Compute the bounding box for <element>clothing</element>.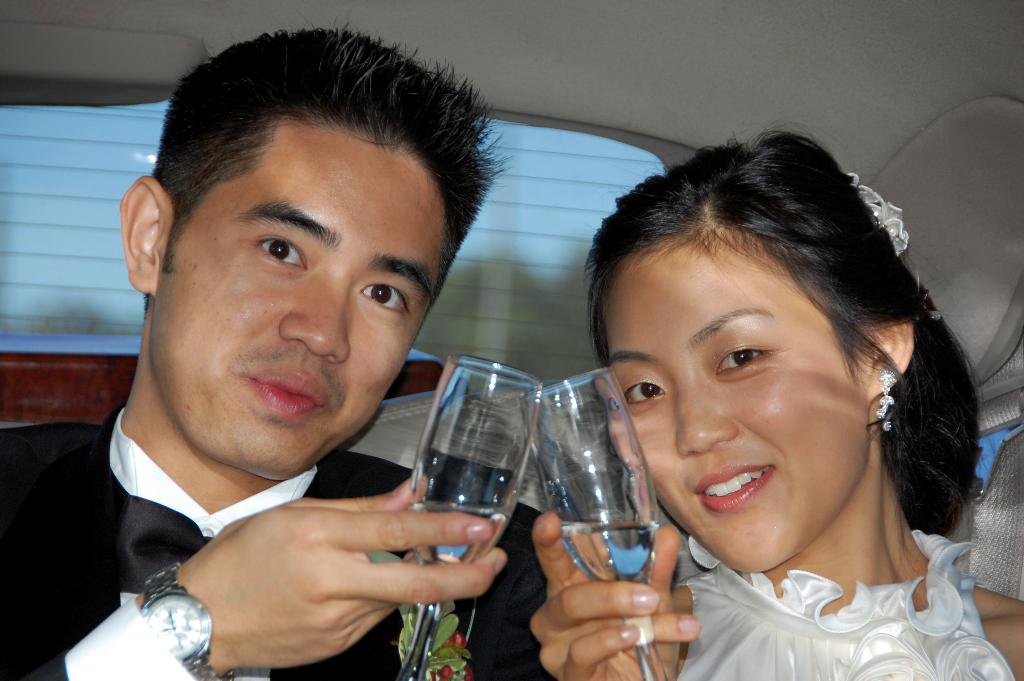
l=0, t=399, r=564, b=680.
